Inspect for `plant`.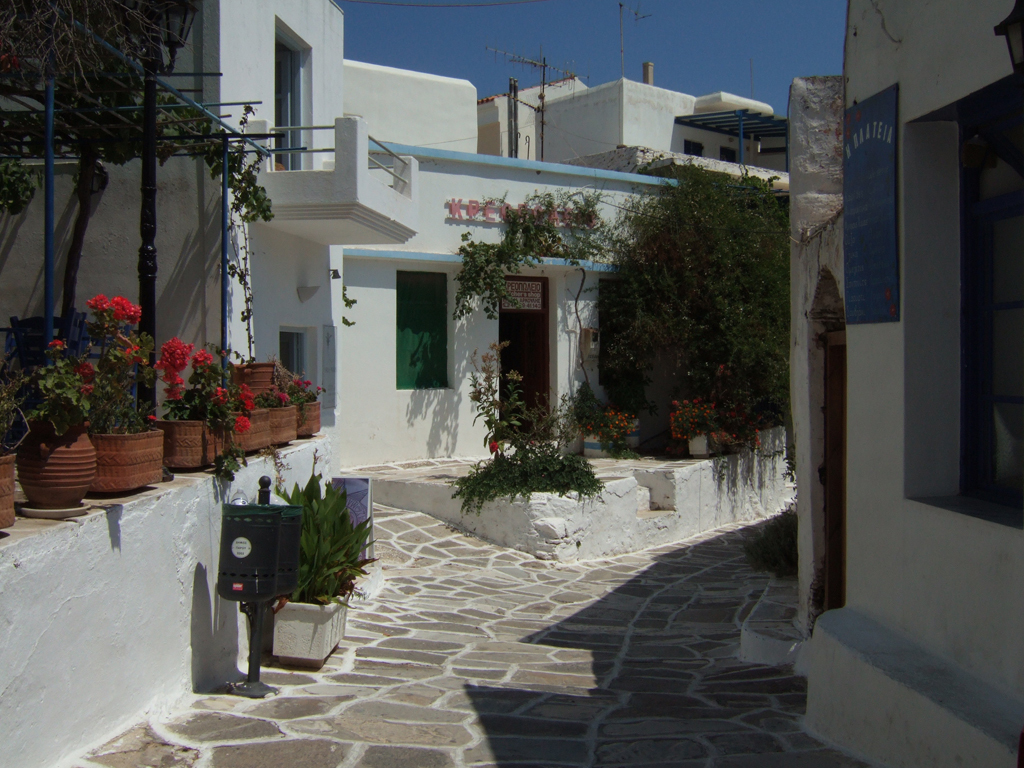
Inspection: detection(0, 326, 36, 475).
